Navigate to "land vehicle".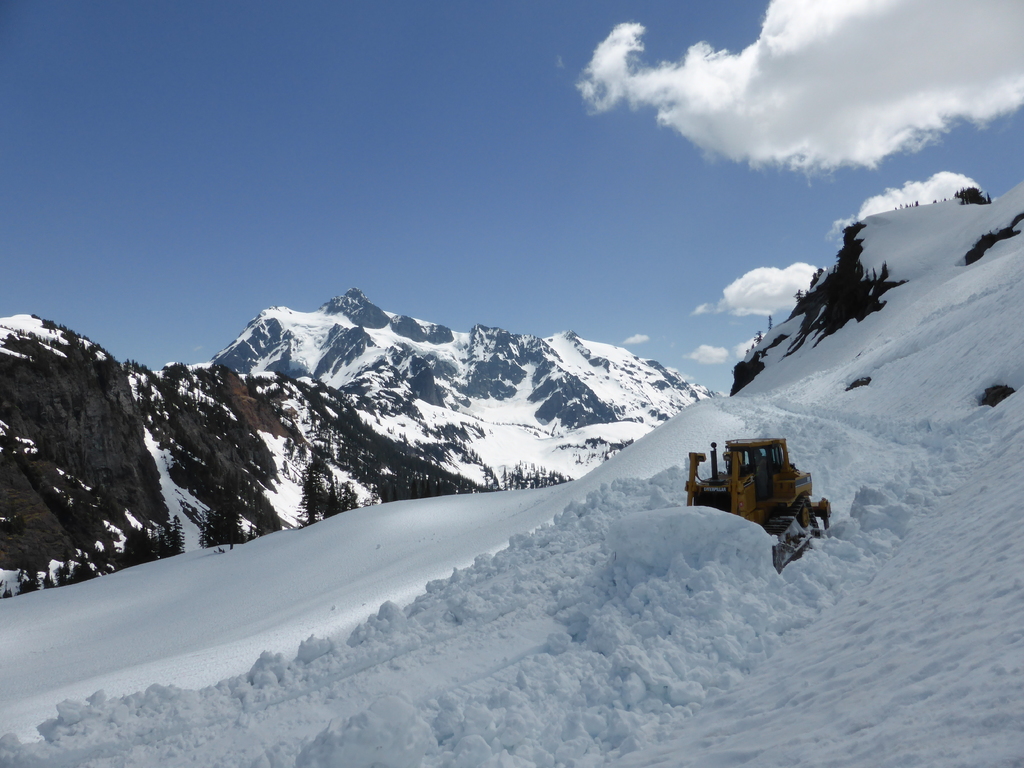
Navigation target: [686,433,845,564].
